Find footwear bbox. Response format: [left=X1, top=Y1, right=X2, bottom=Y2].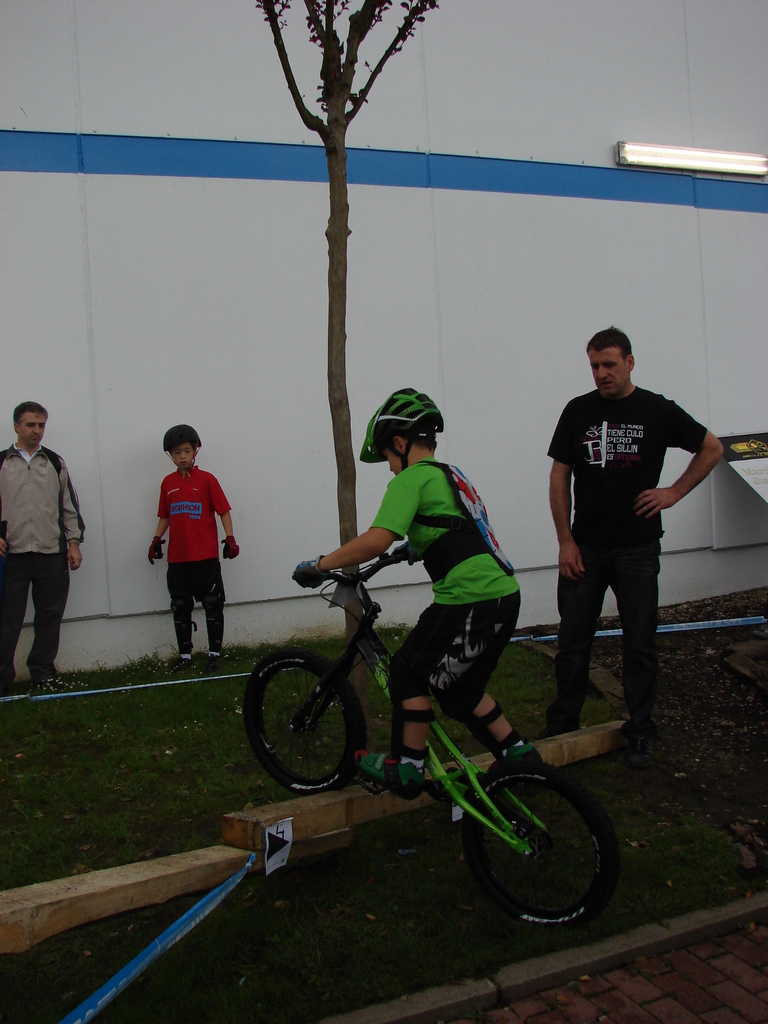
[left=348, top=756, right=420, bottom=808].
